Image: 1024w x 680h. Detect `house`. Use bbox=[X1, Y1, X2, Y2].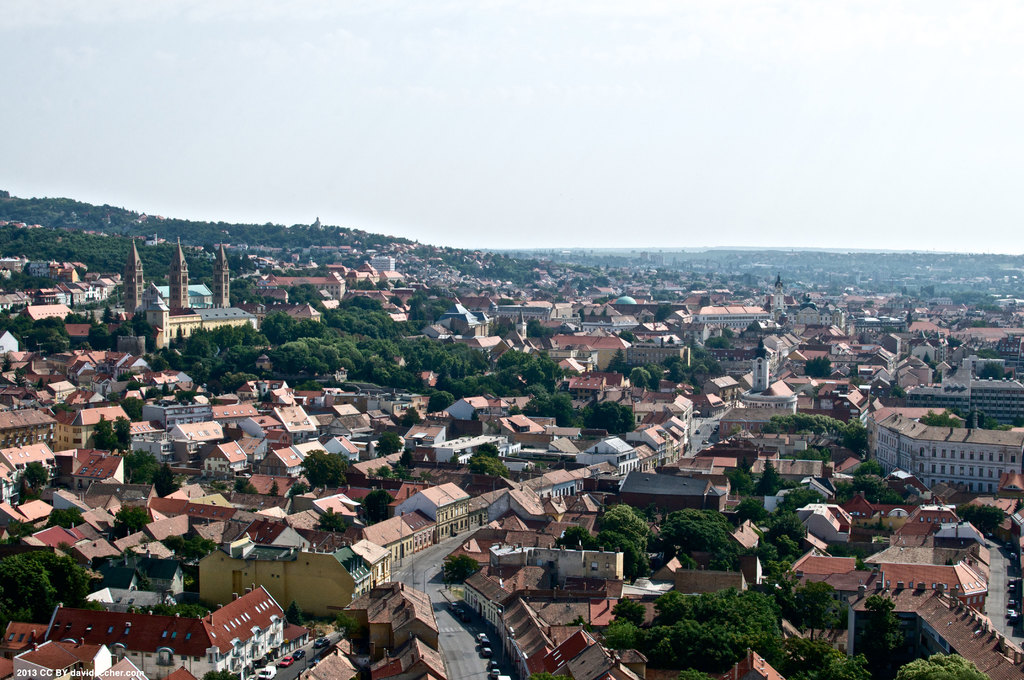
bbox=[0, 345, 32, 370].
